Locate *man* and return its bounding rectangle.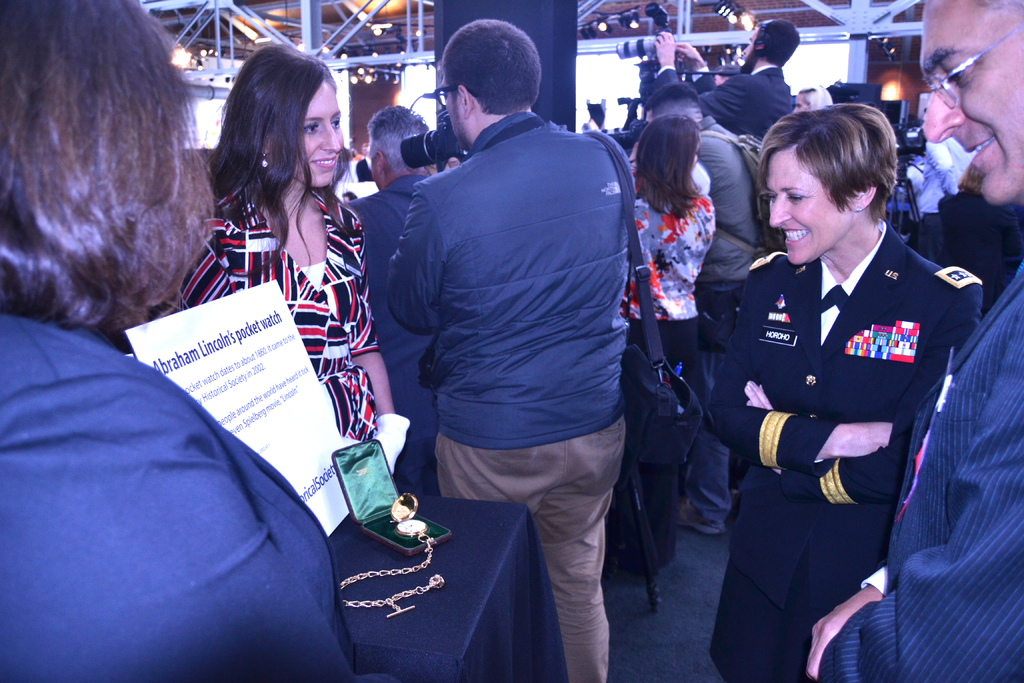
335 32 669 666.
